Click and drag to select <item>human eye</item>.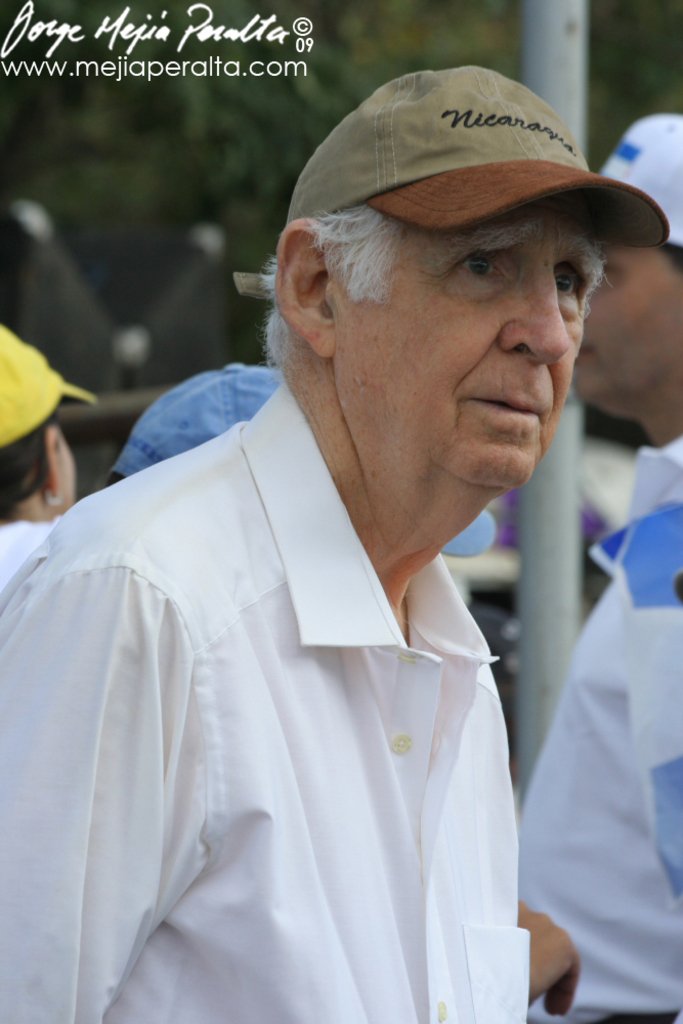
Selection: 455,246,504,283.
